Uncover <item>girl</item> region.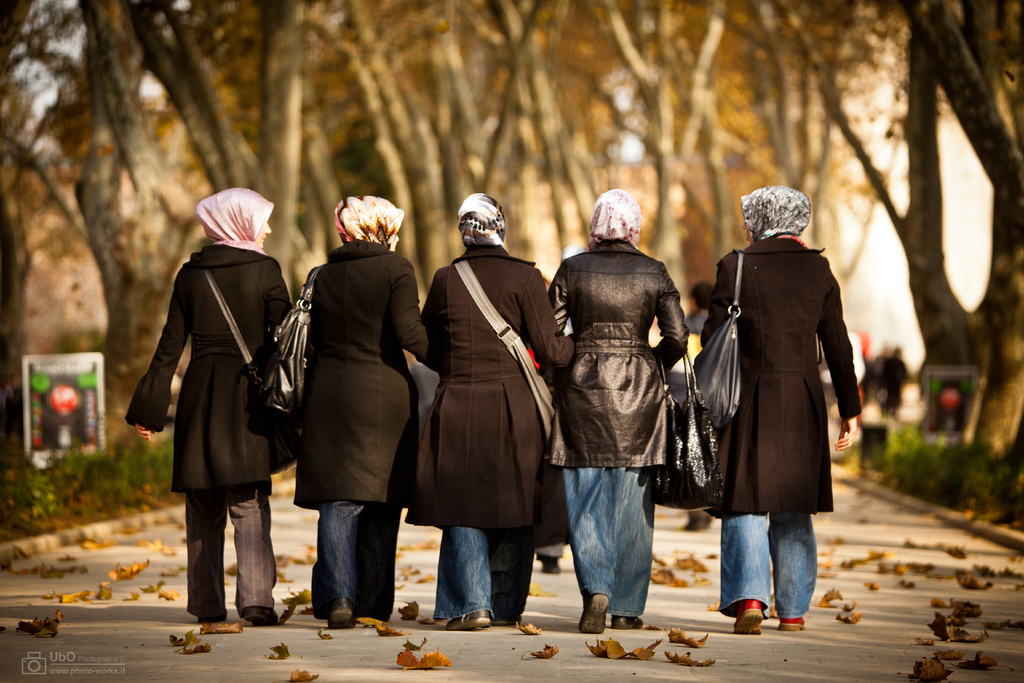
Uncovered: bbox=[289, 196, 434, 625].
